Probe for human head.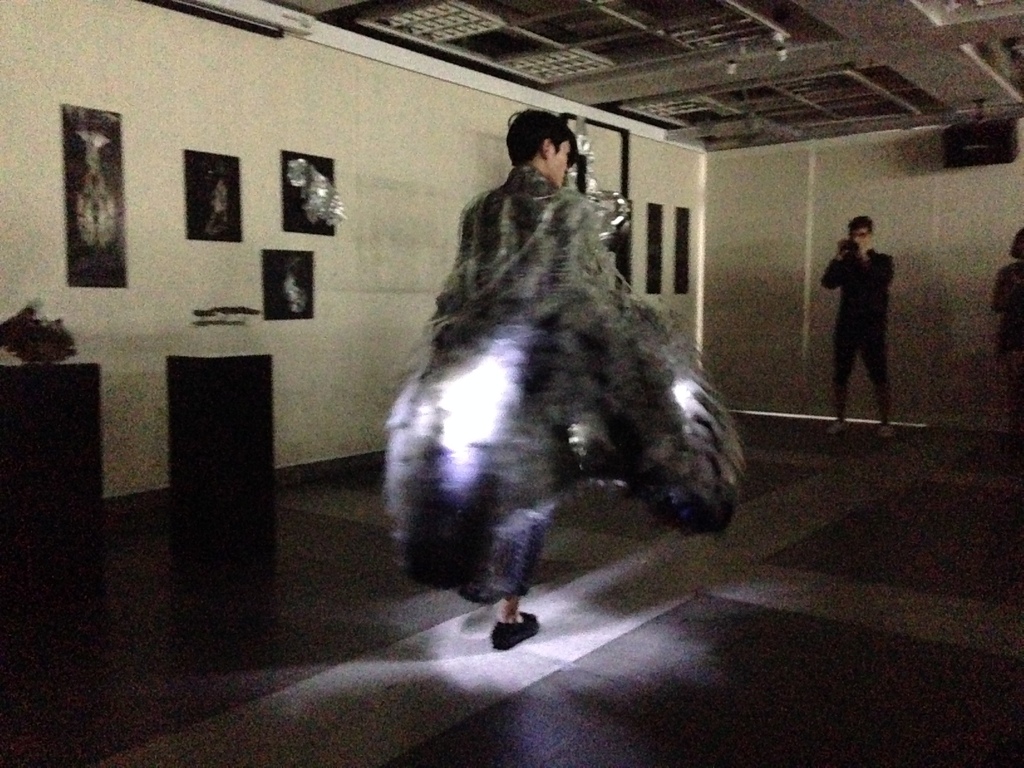
Probe result: {"x1": 504, "y1": 110, "x2": 593, "y2": 184}.
